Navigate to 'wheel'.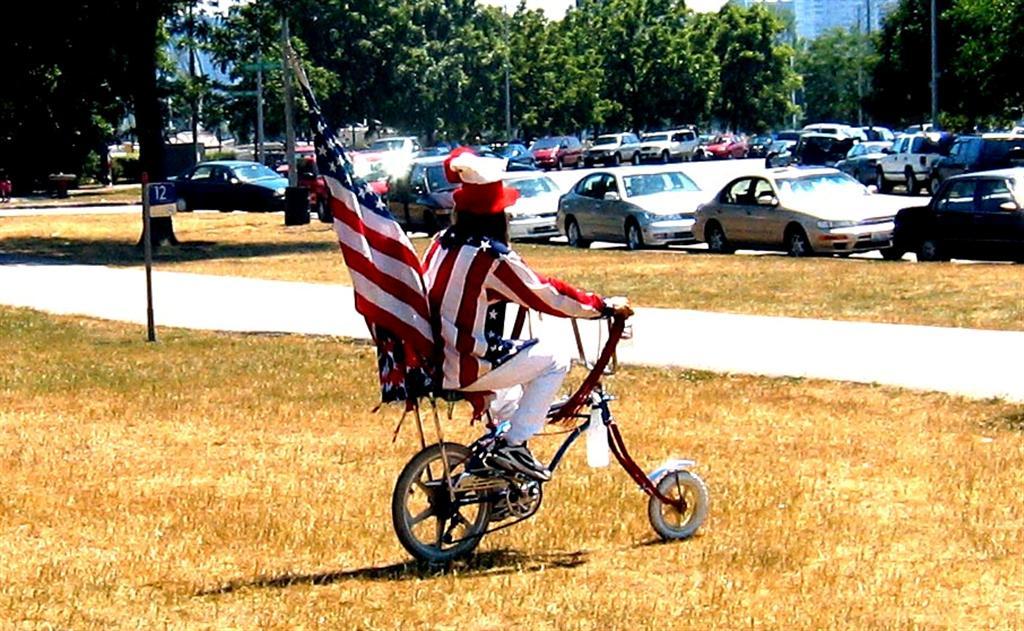
Navigation target: x1=555, y1=158, x2=561, y2=170.
